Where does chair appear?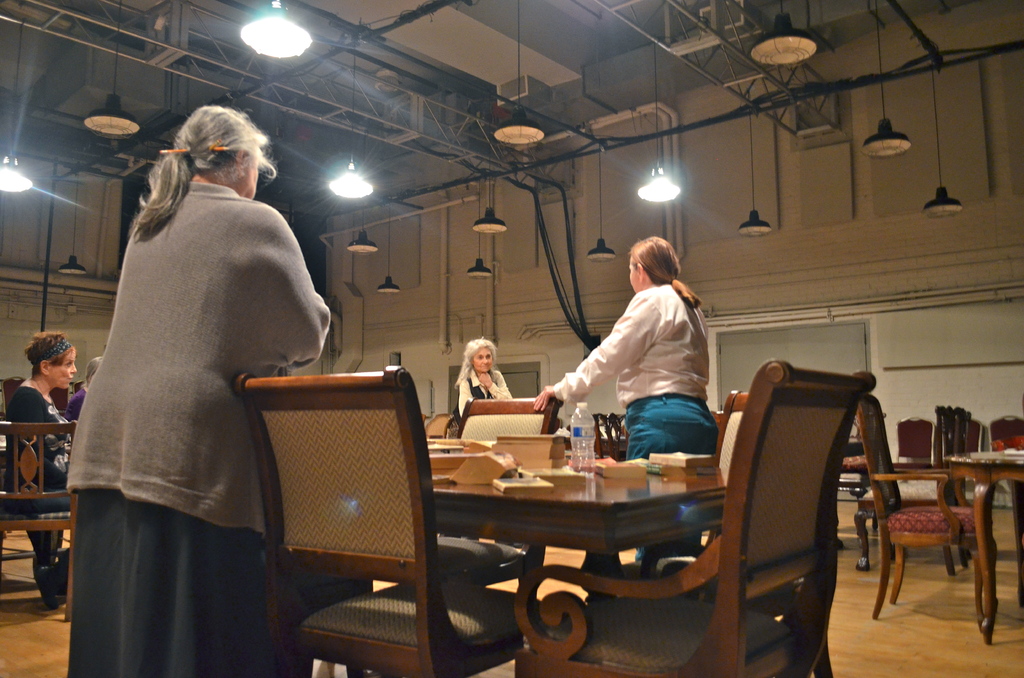
Appears at [x1=619, y1=389, x2=833, y2=677].
